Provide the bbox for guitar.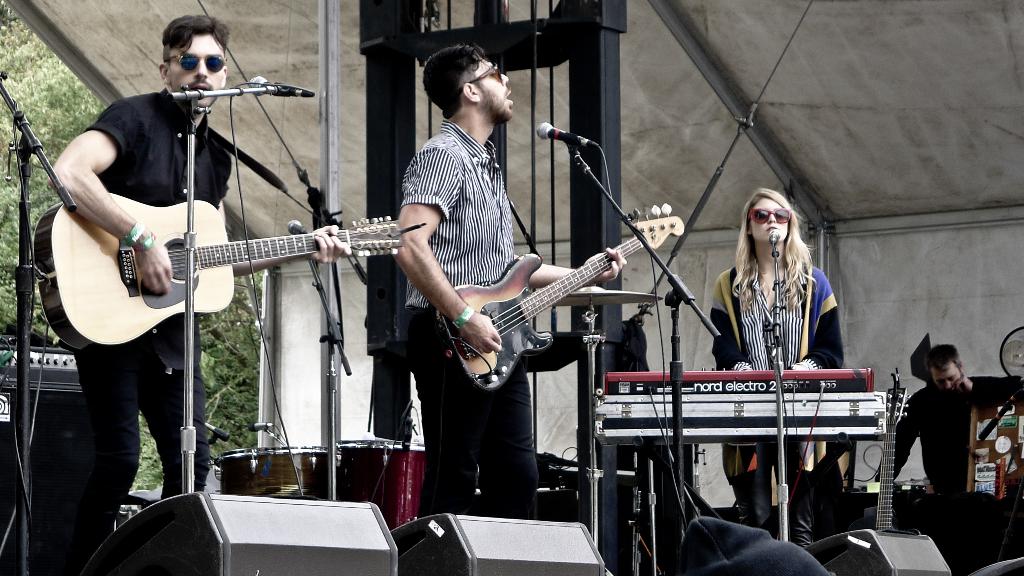
810 359 977 573.
